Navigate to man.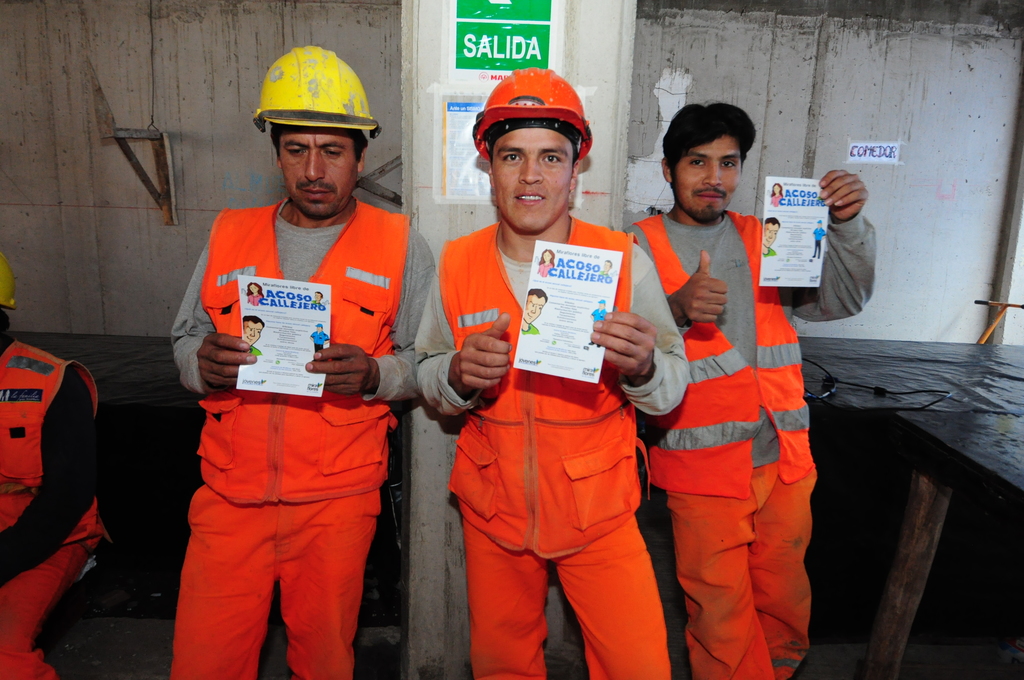
Navigation target: BBox(614, 102, 881, 679).
